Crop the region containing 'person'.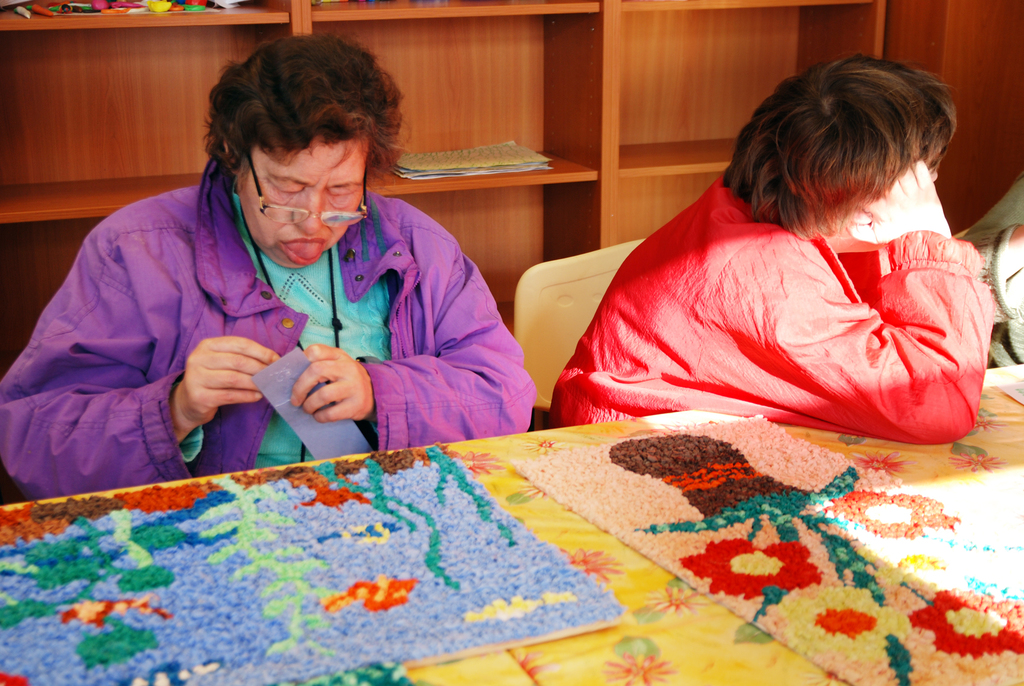
Crop region: 0, 28, 538, 507.
